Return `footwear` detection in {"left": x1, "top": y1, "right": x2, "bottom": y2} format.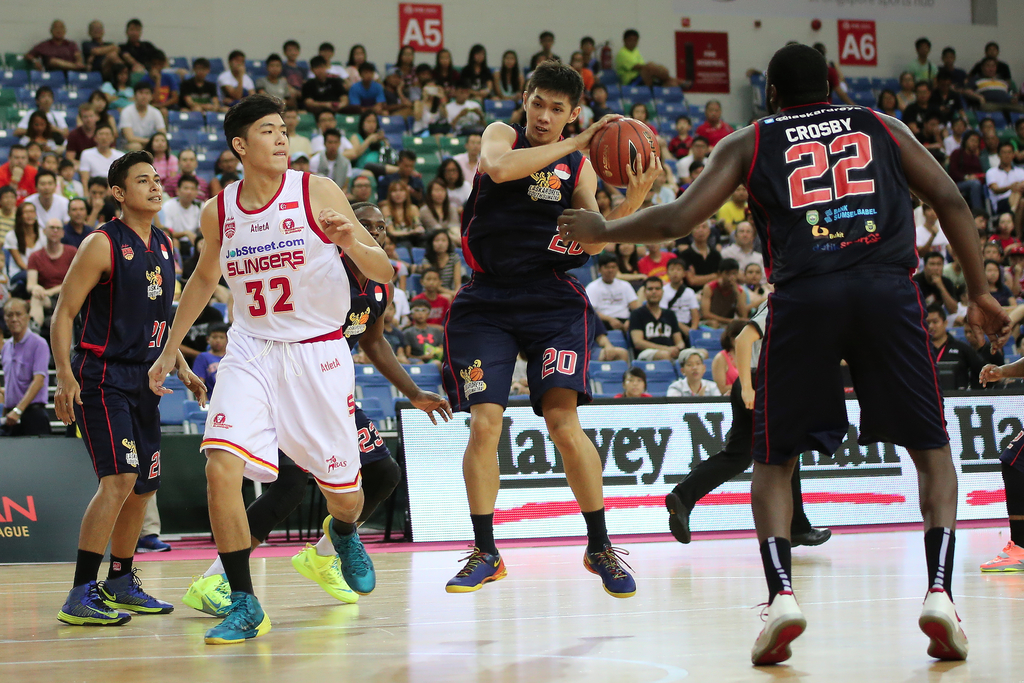
{"left": 56, "top": 577, "right": 137, "bottom": 628}.
